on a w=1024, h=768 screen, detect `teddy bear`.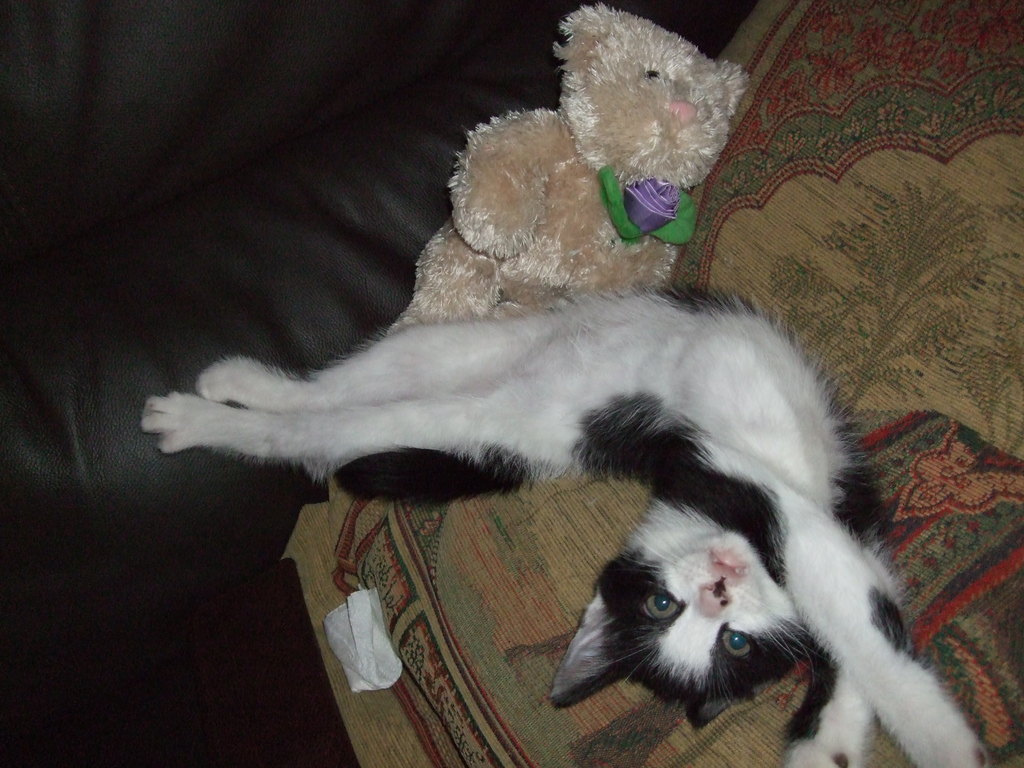
[x1=384, y1=0, x2=750, y2=340].
